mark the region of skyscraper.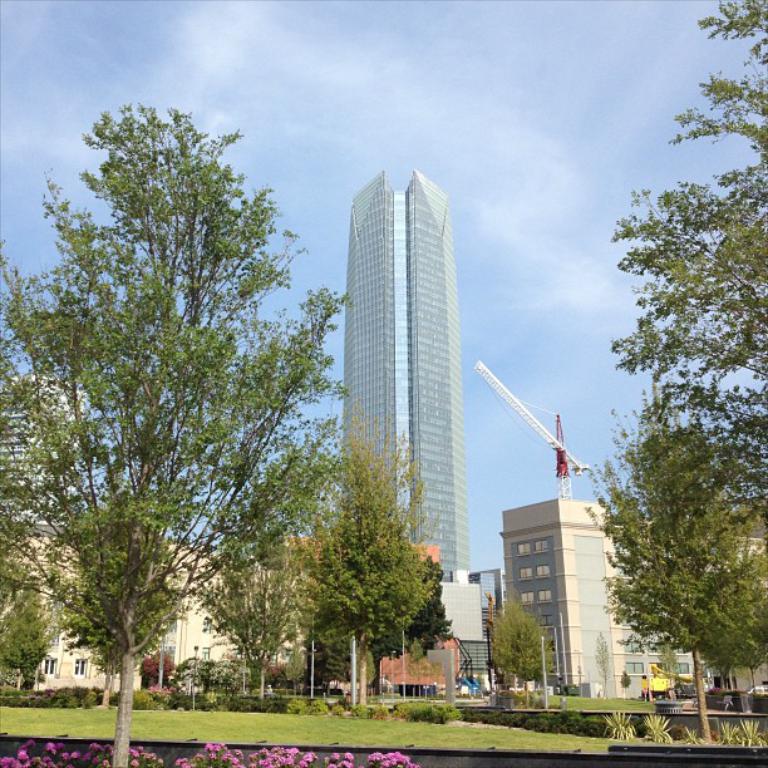
Region: [left=312, top=141, right=484, bottom=586].
